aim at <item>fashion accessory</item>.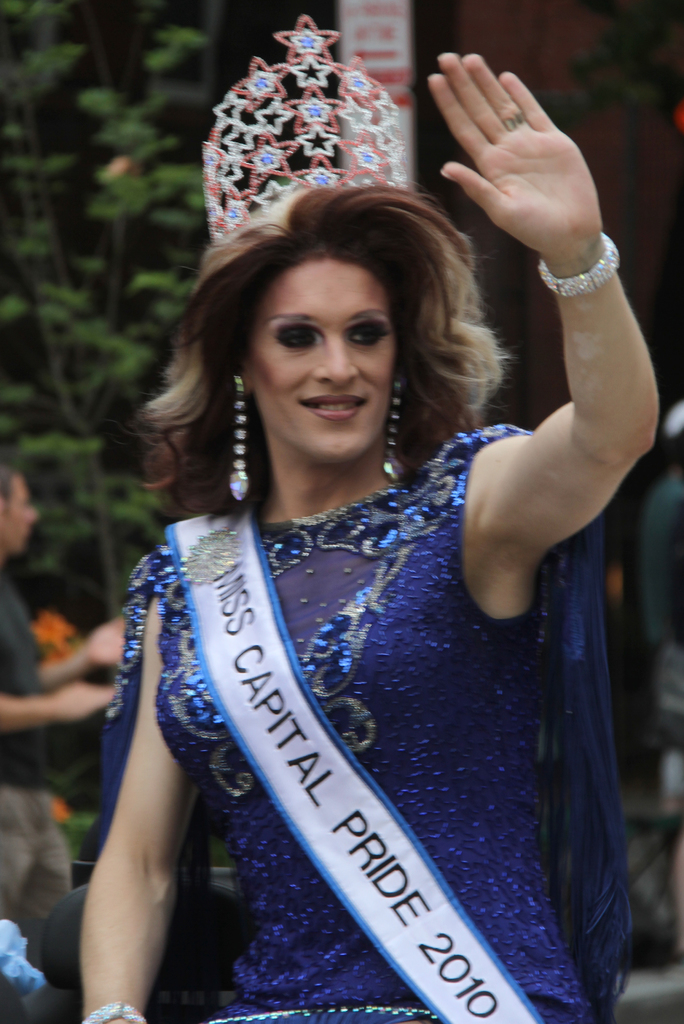
Aimed at (226,372,248,502).
